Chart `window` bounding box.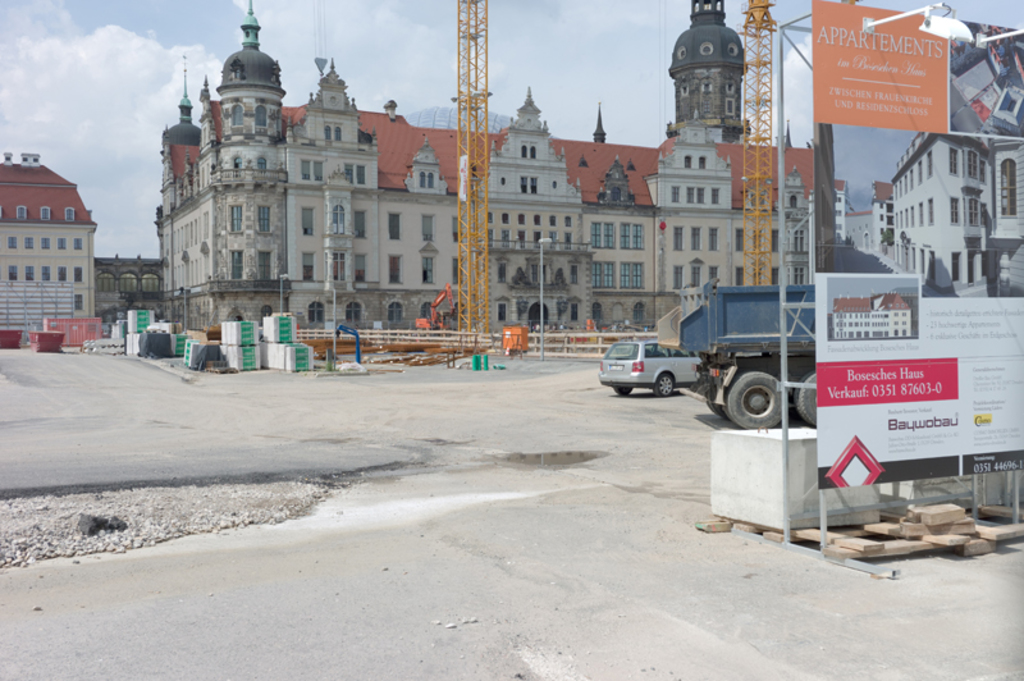
Charted: Rect(390, 256, 408, 287).
